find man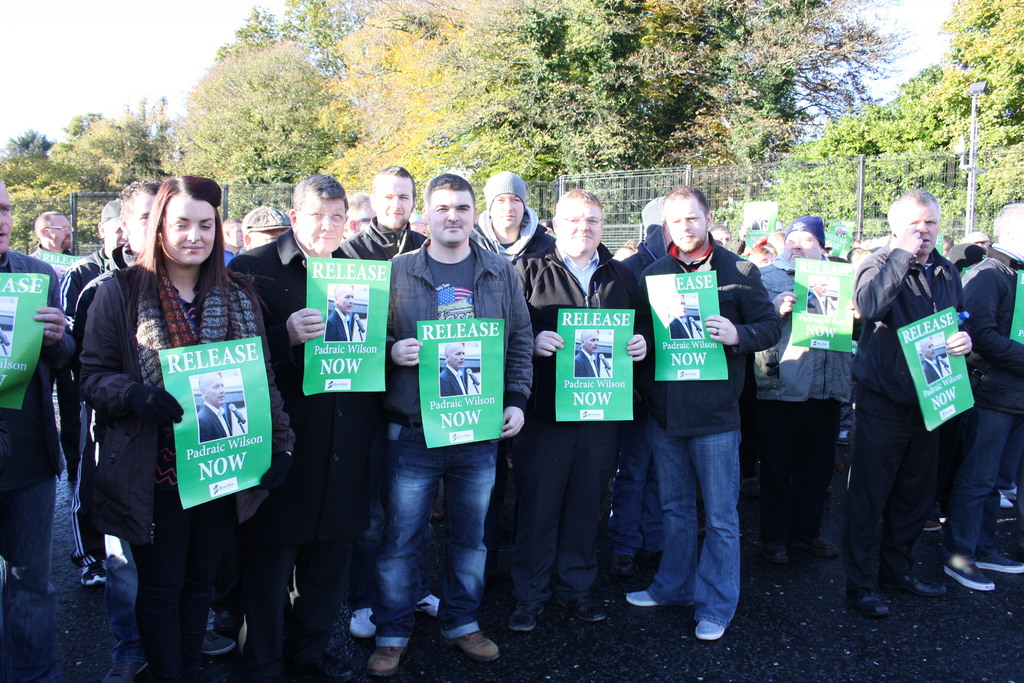
x1=0, y1=195, x2=45, y2=595
